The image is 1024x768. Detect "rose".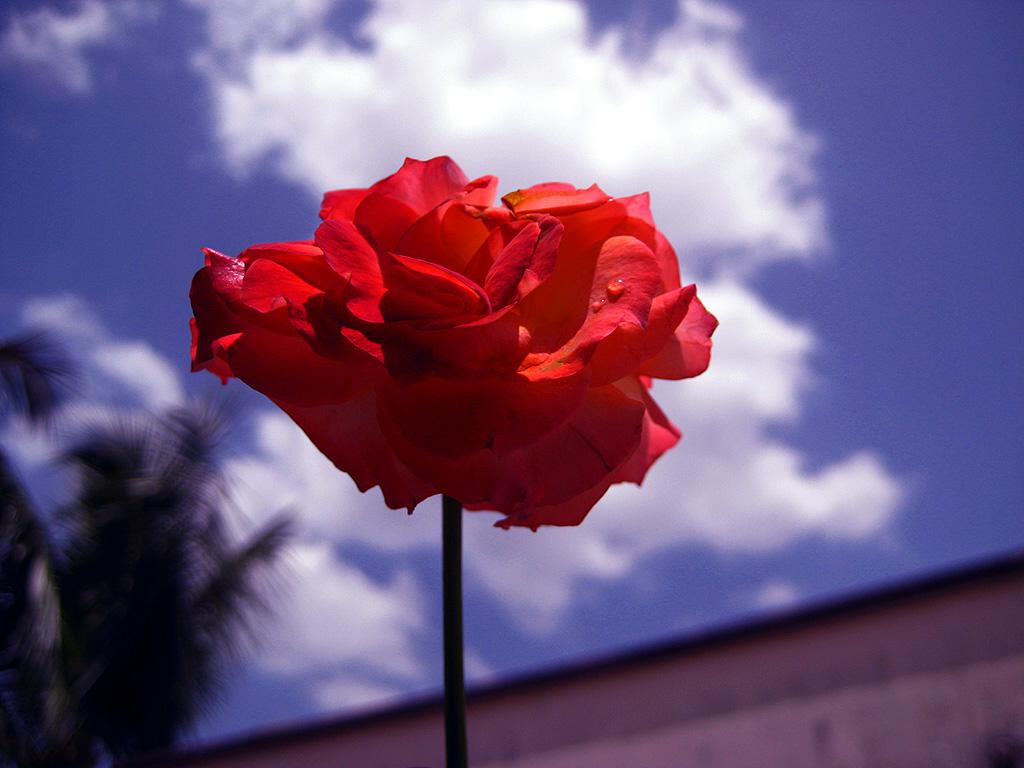
Detection: select_region(187, 149, 720, 536).
